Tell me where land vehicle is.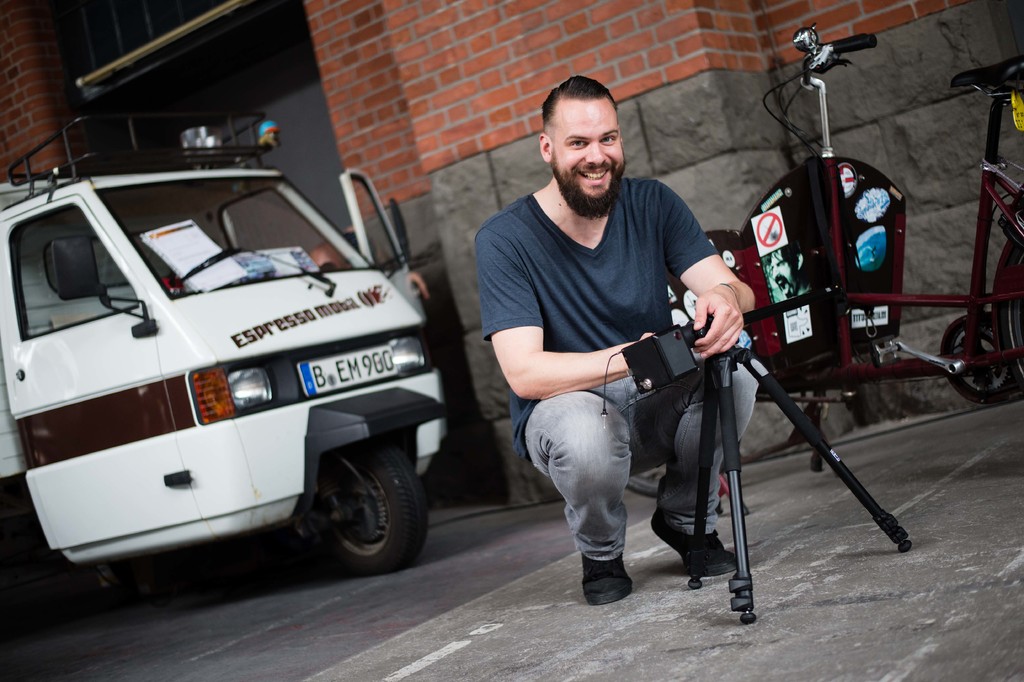
land vehicle is at pyautogui.locateOnScreen(698, 19, 1023, 472).
